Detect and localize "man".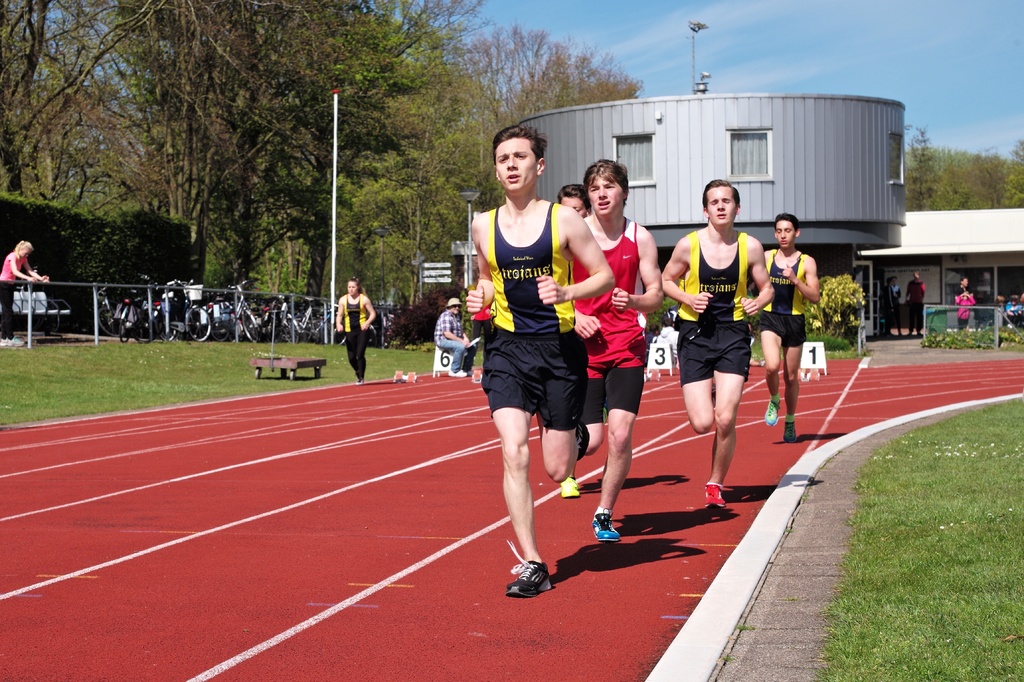
Localized at Rect(754, 211, 820, 448).
